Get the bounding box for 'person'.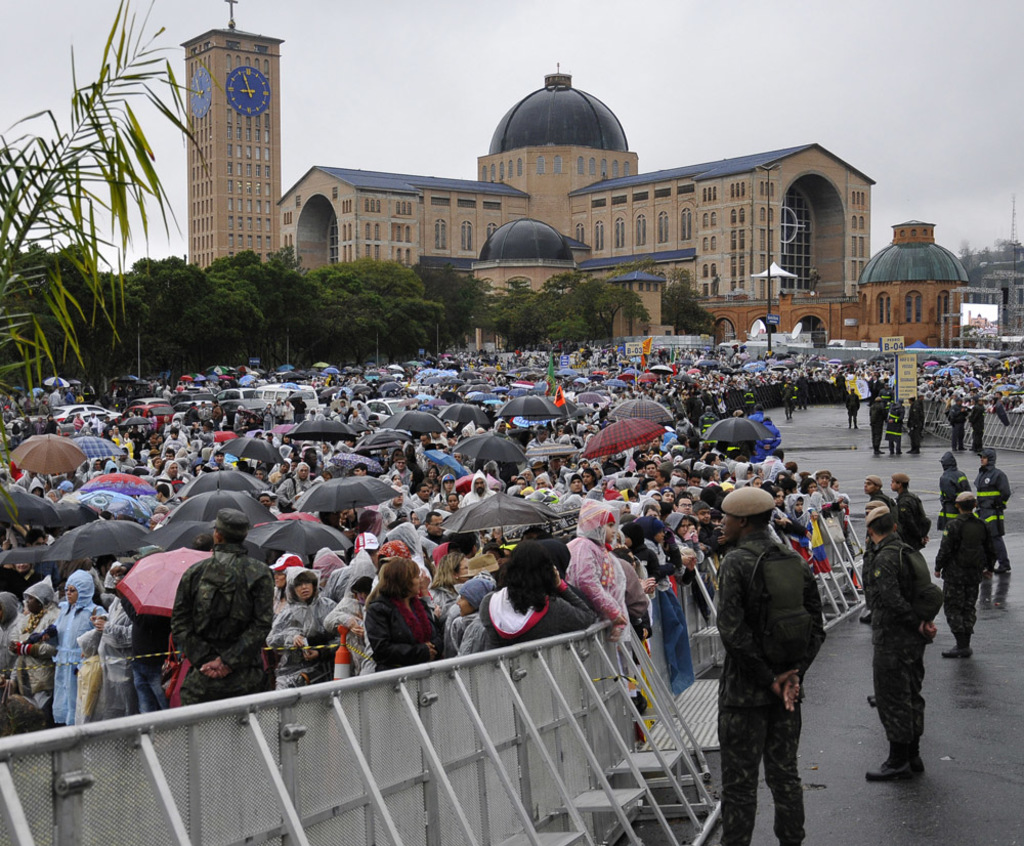
[853, 473, 896, 623].
